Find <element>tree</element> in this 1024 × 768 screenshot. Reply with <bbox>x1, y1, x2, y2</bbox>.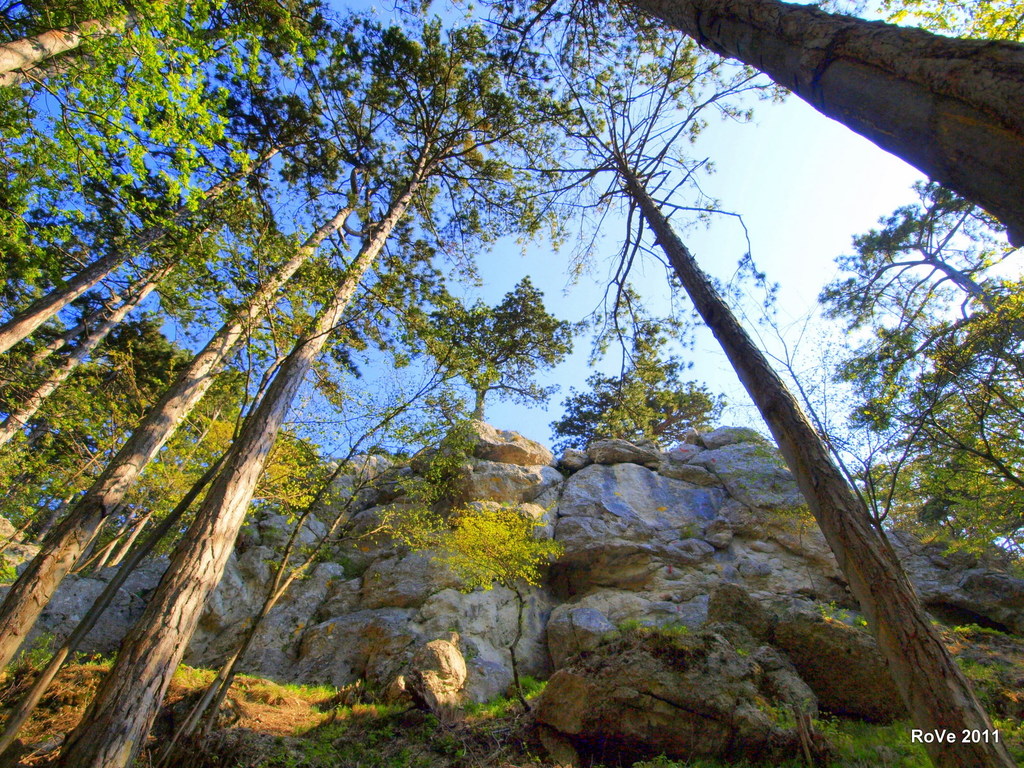
<bbox>449, 0, 1023, 259</bbox>.
